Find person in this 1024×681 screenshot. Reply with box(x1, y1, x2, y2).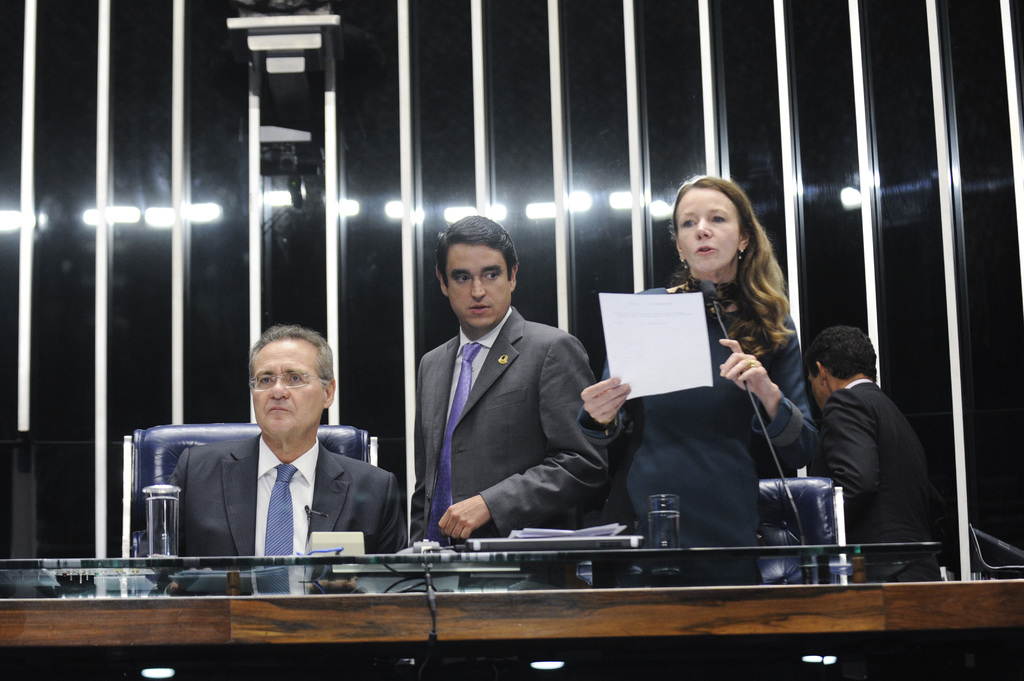
box(418, 213, 605, 544).
